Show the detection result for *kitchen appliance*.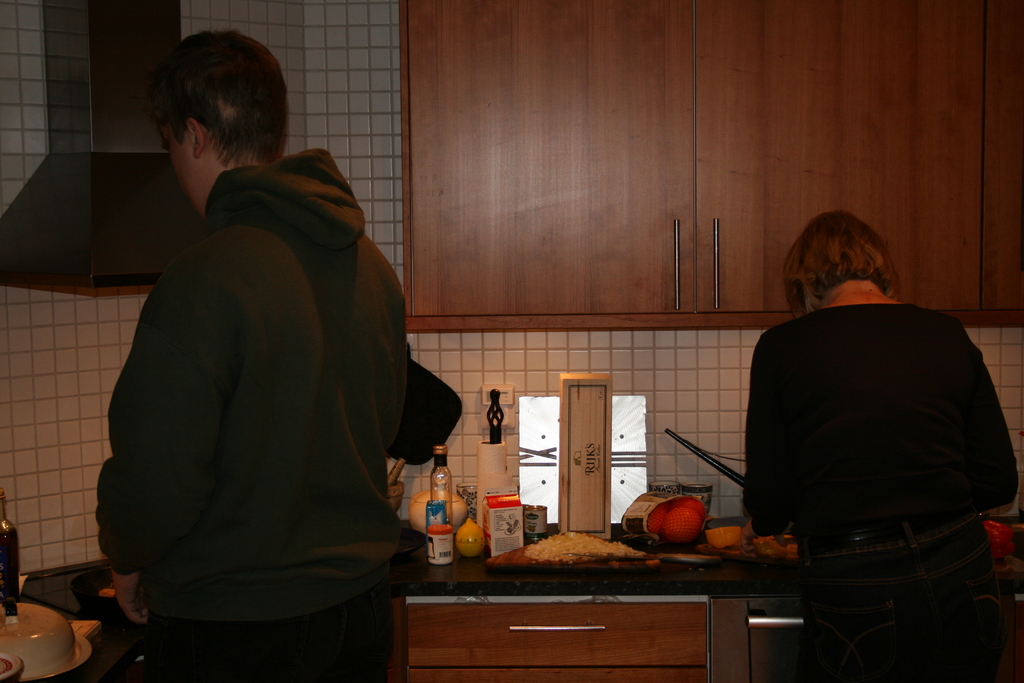
426, 516, 453, 565.
